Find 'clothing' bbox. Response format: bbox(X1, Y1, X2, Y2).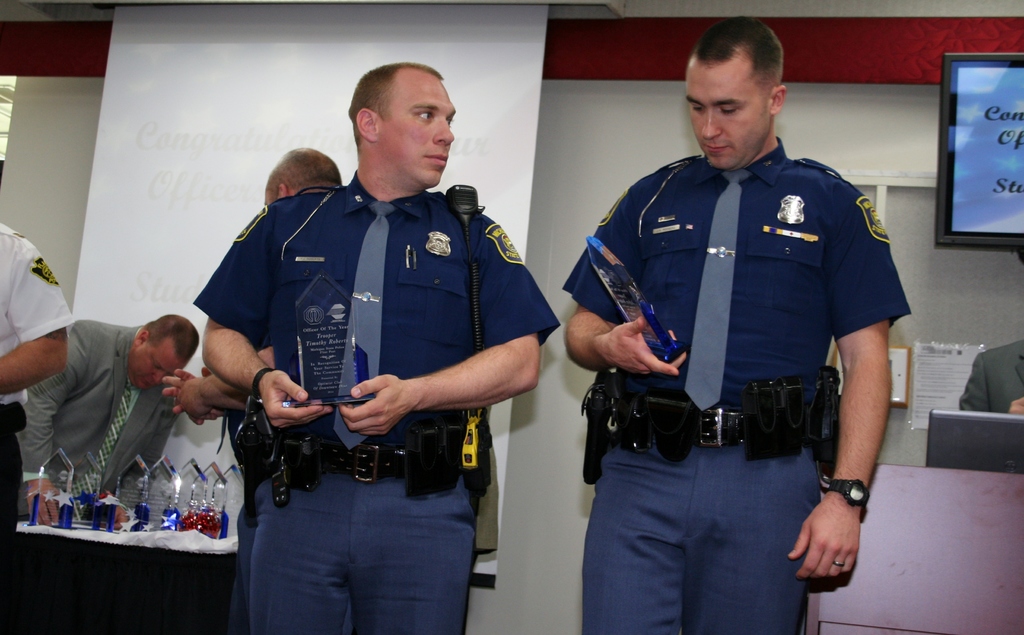
bbox(0, 405, 36, 535).
